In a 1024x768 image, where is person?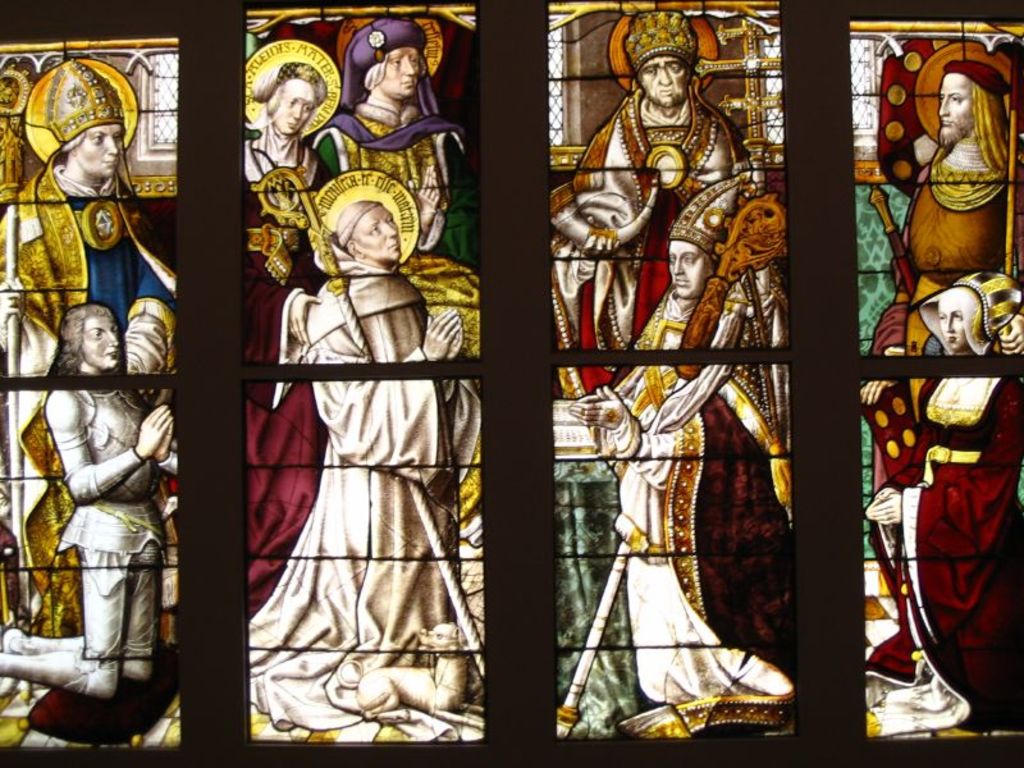
box(0, 297, 188, 703).
